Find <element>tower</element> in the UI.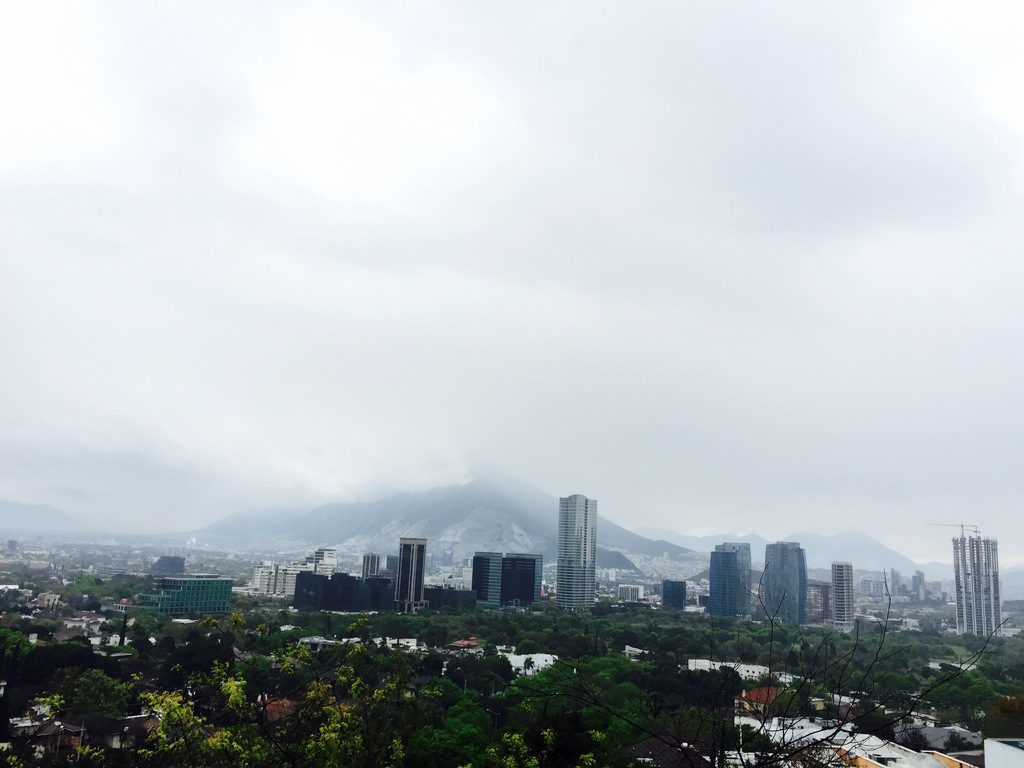
UI element at locate(956, 535, 996, 639).
